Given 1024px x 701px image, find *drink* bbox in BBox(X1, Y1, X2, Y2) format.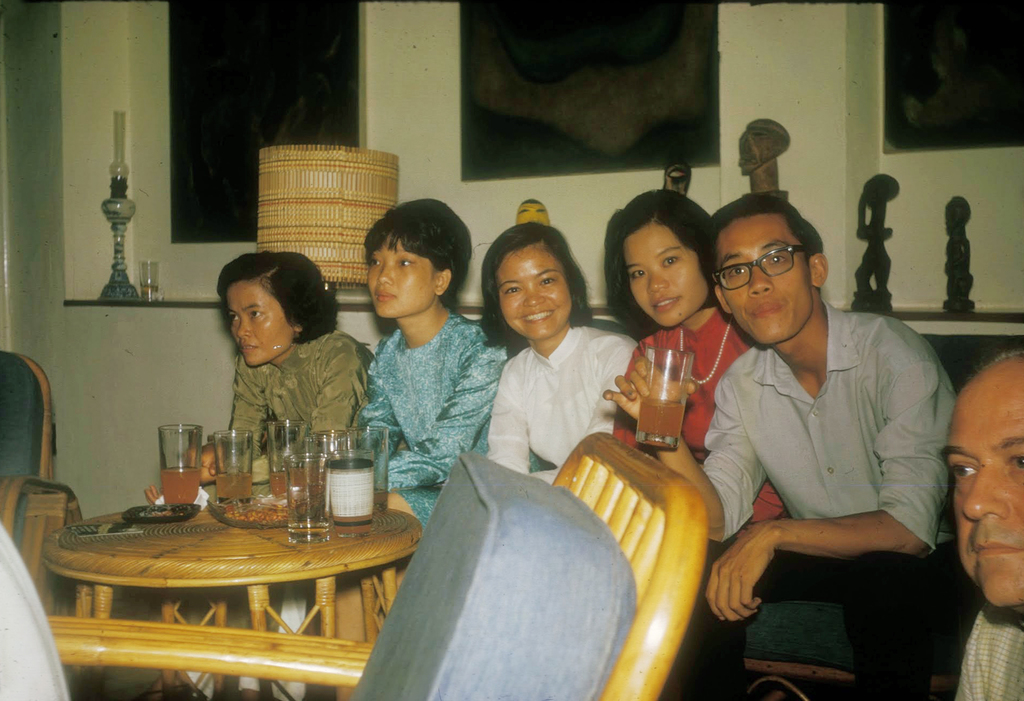
BBox(215, 473, 250, 499).
